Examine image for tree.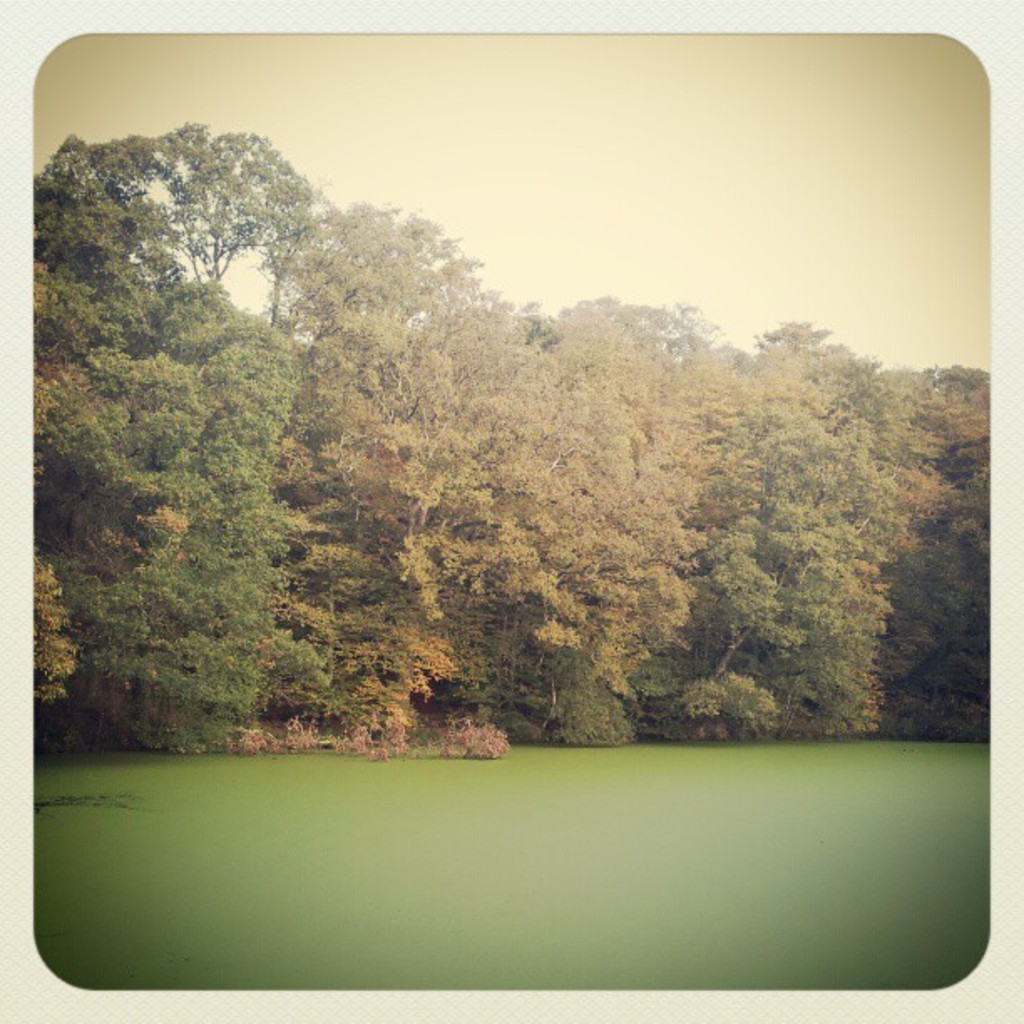
Examination result: crop(100, 119, 303, 268).
